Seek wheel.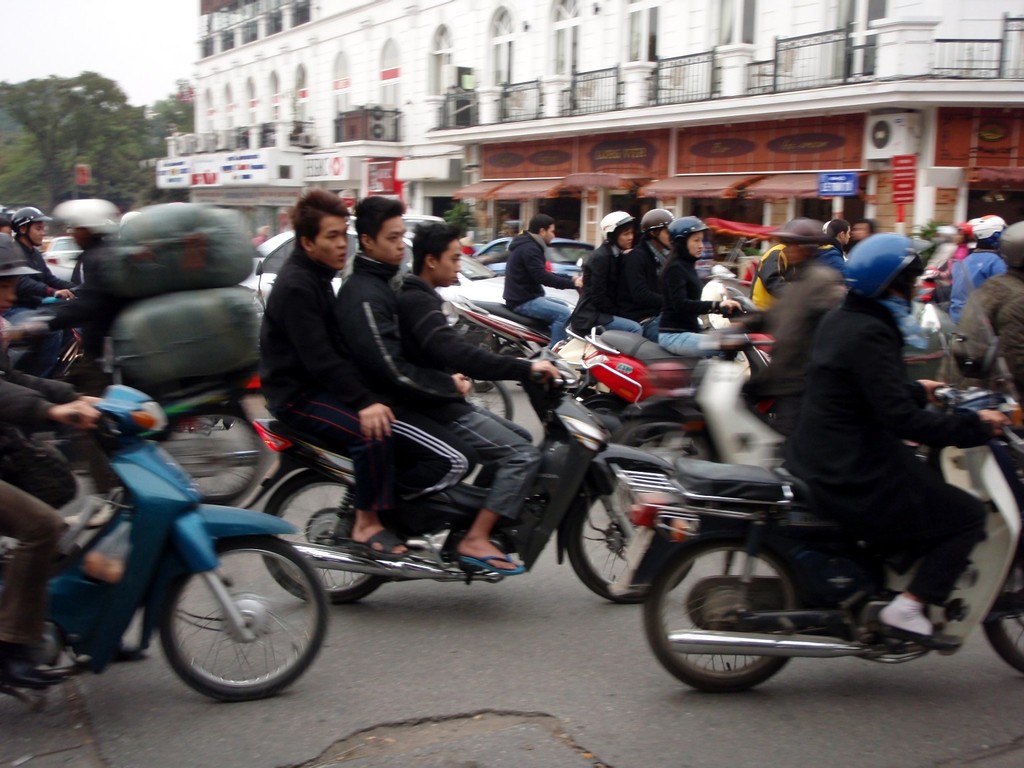
<region>645, 527, 806, 689</region>.
